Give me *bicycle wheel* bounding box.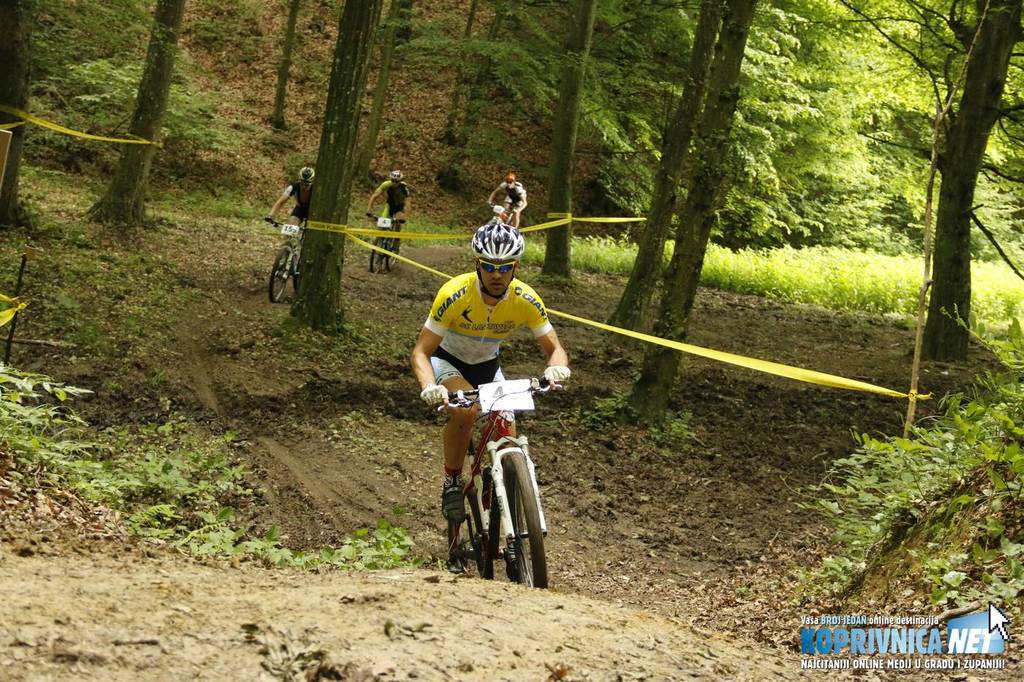
[367, 235, 383, 273].
